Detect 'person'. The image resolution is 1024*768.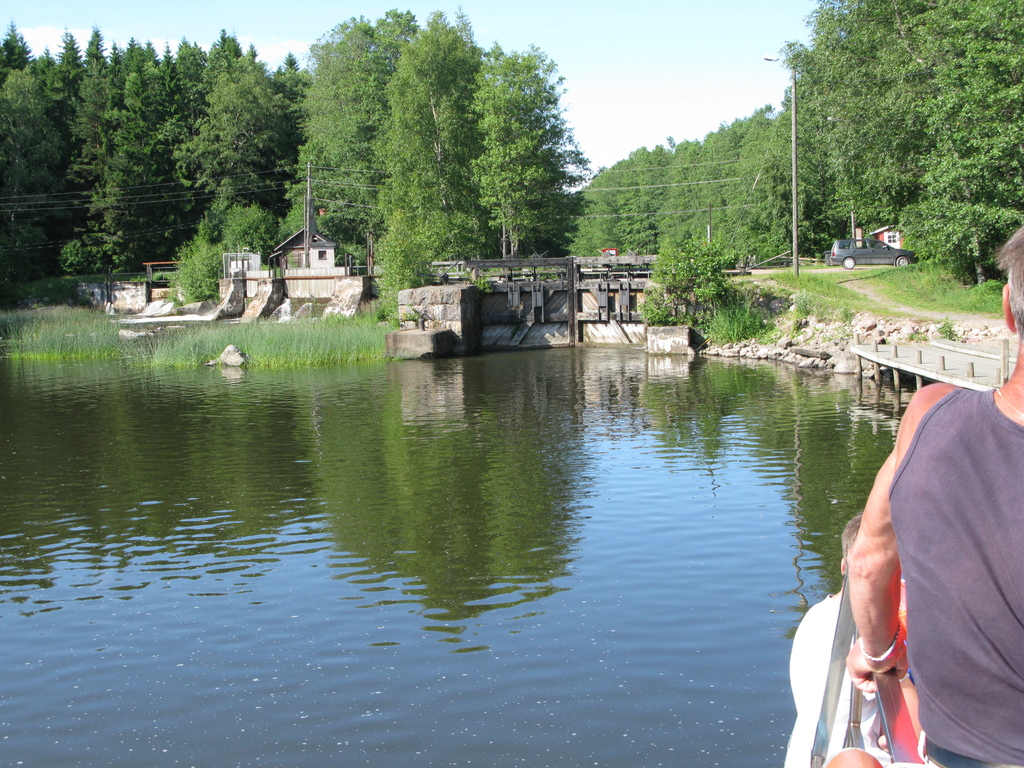
bbox=[840, 507, 907, 757].
